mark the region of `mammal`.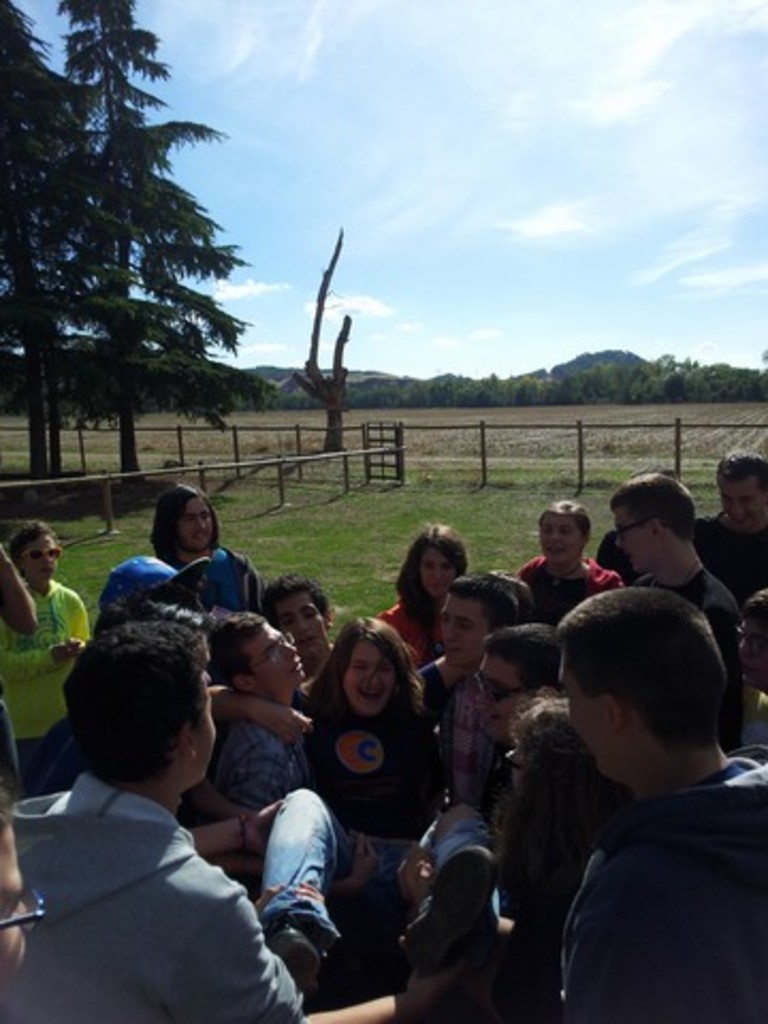
Region: (x1=548, y1=585, x2=766, y2=1020).
